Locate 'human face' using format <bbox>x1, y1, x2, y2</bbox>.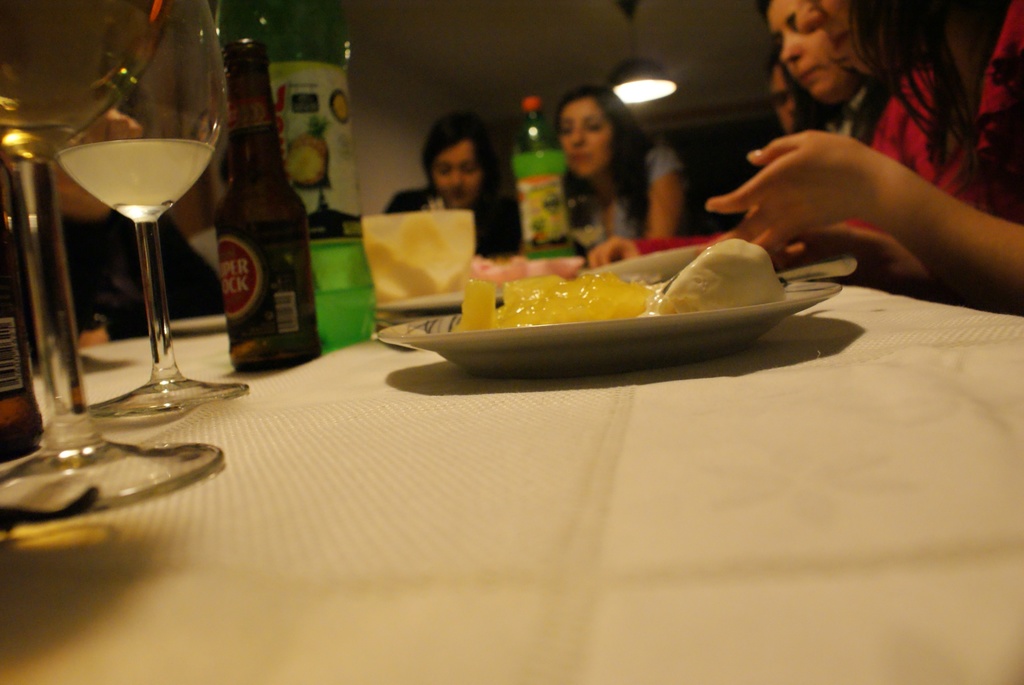
<bbox>564, 100, 616, 177</bbox>.
